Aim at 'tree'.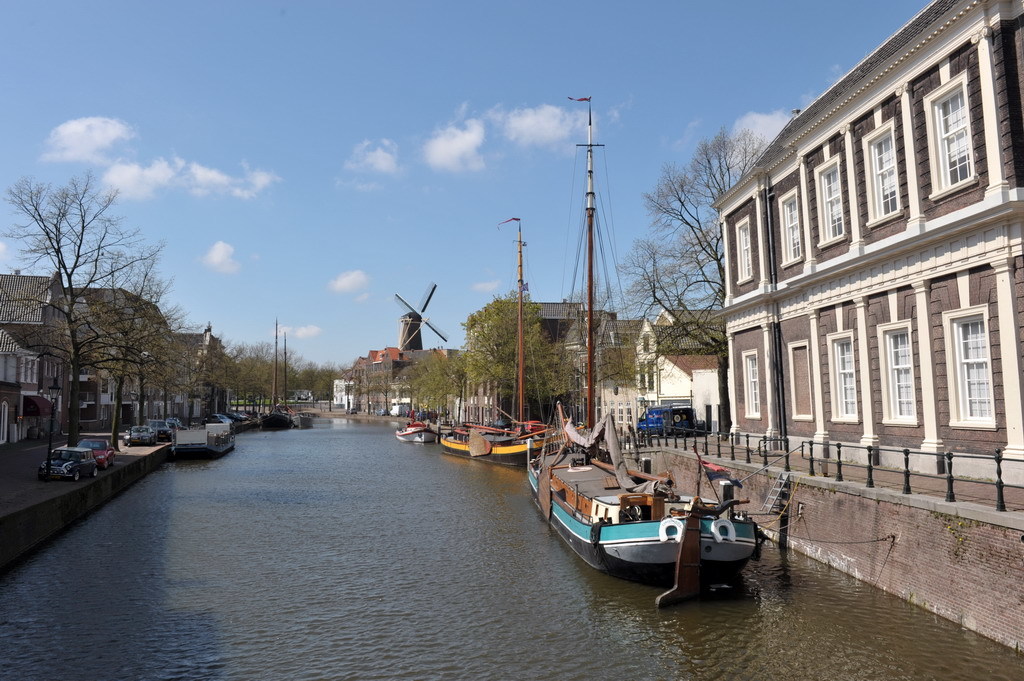
Aimed at 548:351:583:420.
